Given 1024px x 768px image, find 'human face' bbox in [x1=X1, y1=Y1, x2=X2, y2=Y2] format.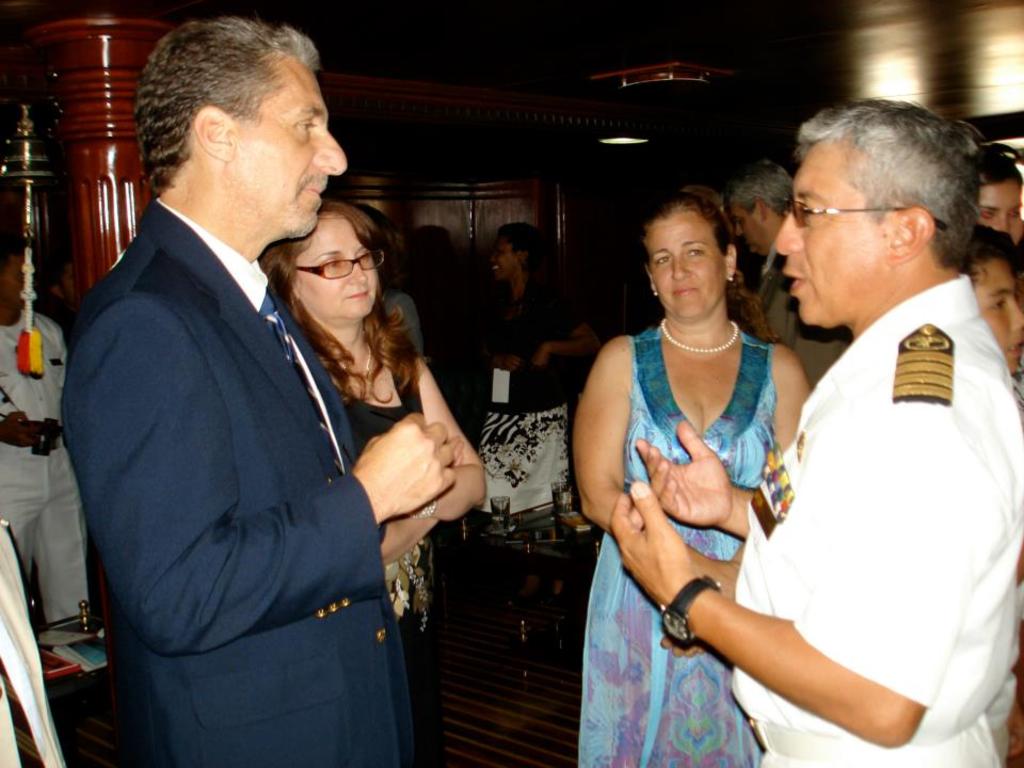
[x1=231, y1=57, x2=349, y2=234].
